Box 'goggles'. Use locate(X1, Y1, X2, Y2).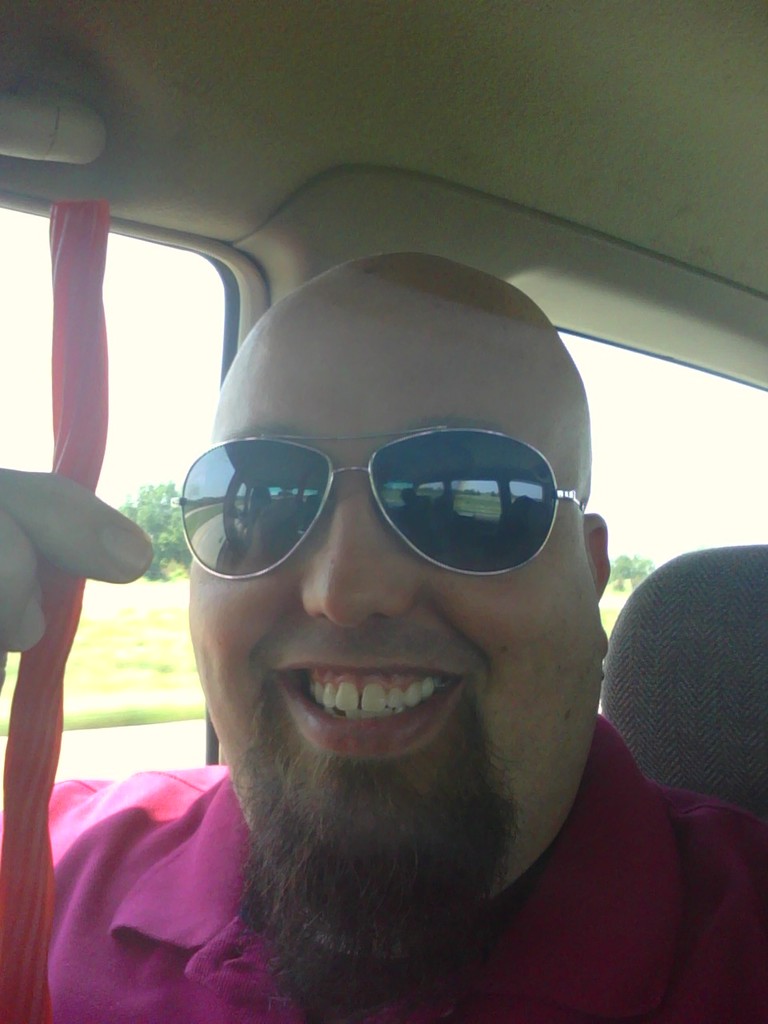
locate(162, 418, 598, 589).
